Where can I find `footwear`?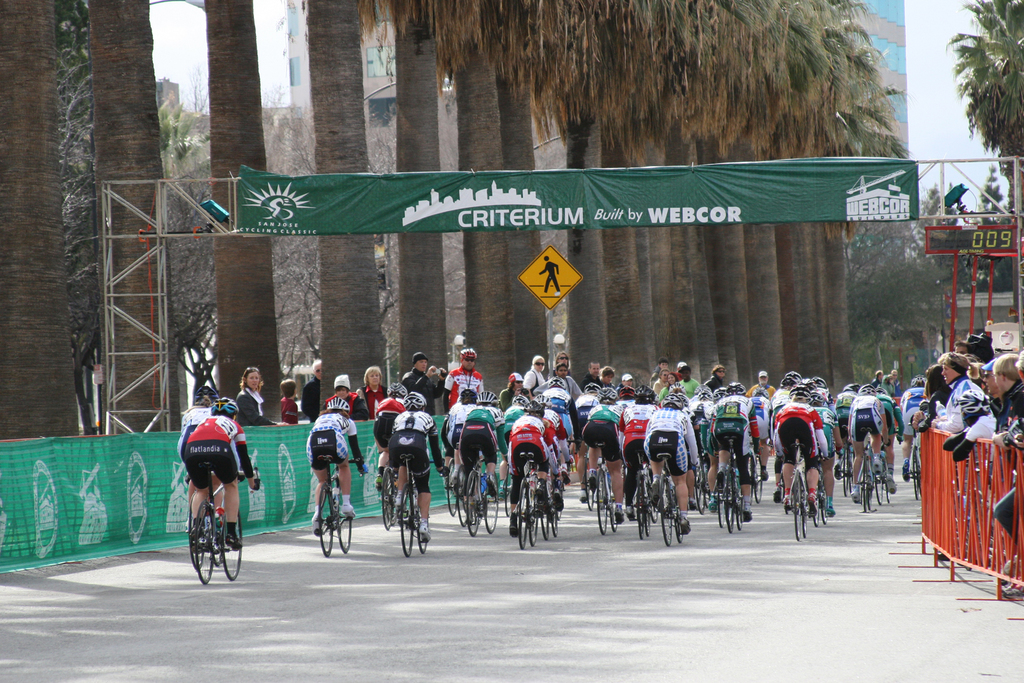
You can find it at (677,515,688,535).
